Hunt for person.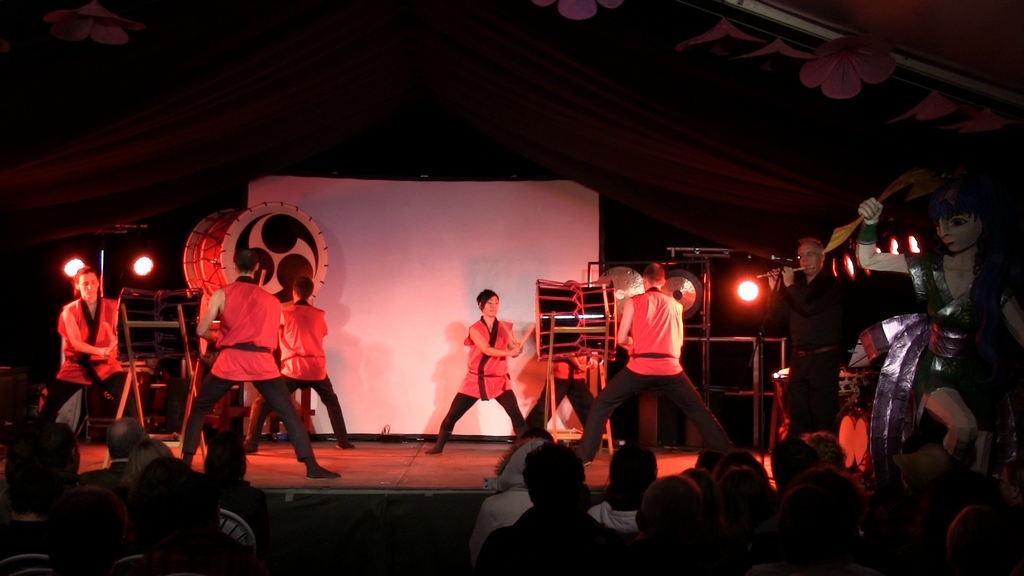
Hunted down at rect(875, 186, 1011, 464).
